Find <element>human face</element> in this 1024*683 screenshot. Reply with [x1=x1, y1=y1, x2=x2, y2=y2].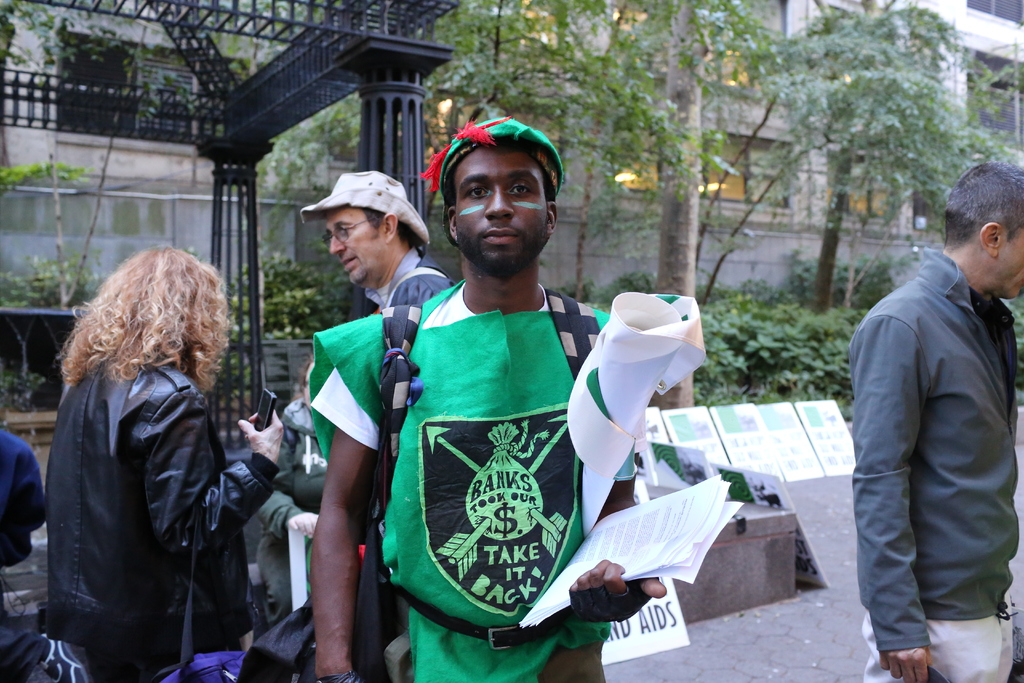
[x1=1001, y1=224, x2=1023, y2=295].
